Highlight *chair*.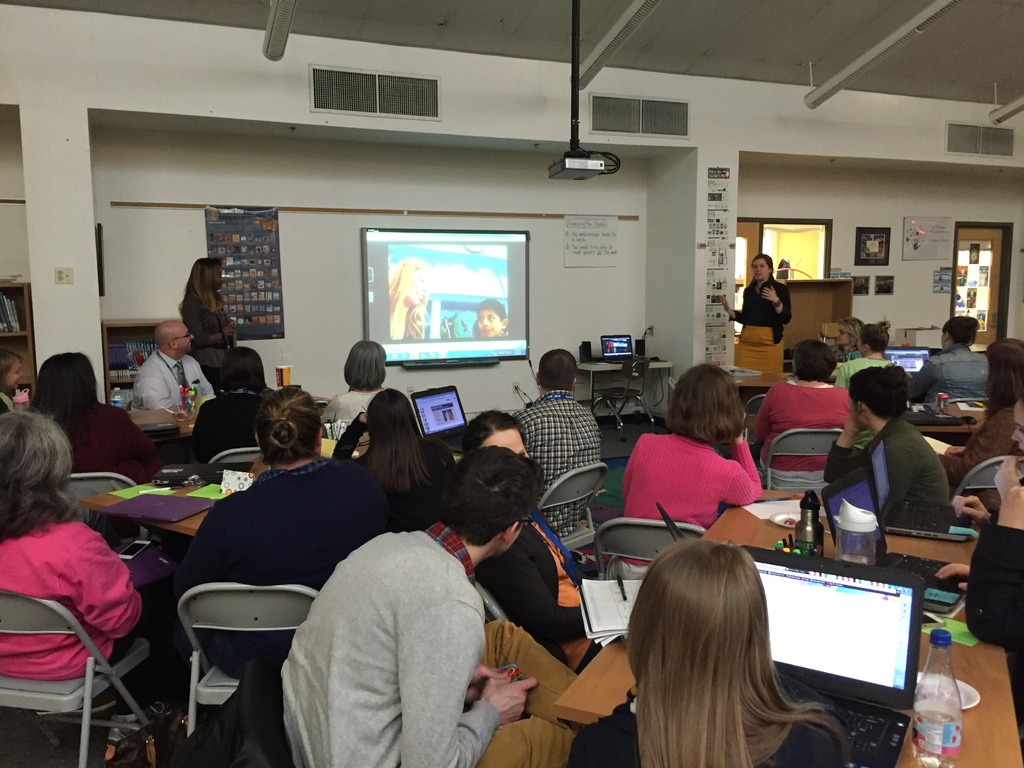
Highlighted region: <box>52,465,159,536</box>.
